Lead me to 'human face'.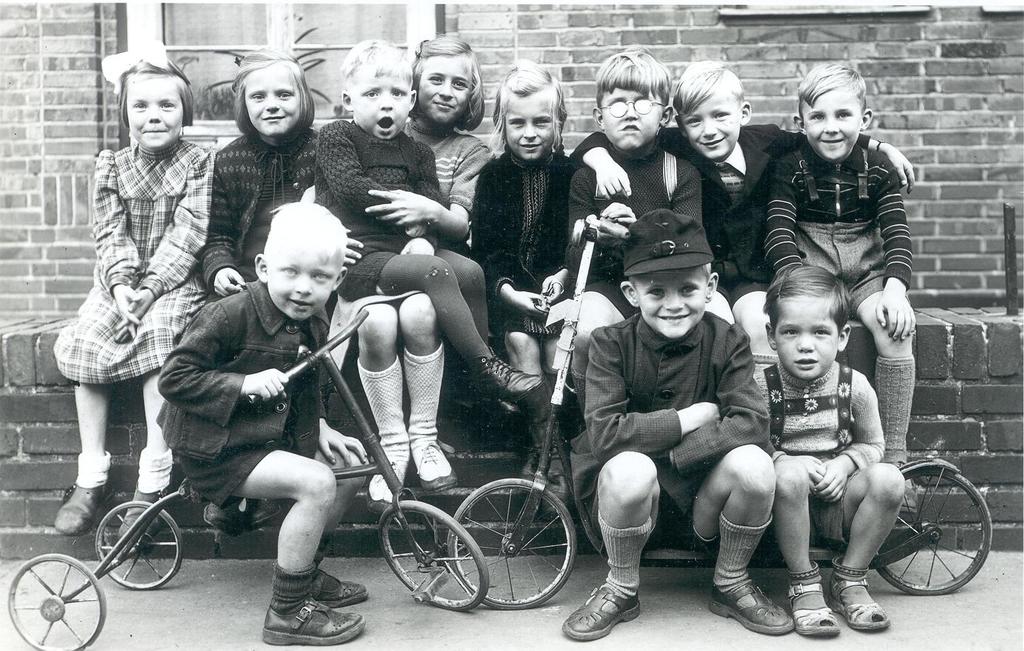
Lead to (638,270,706,333).
